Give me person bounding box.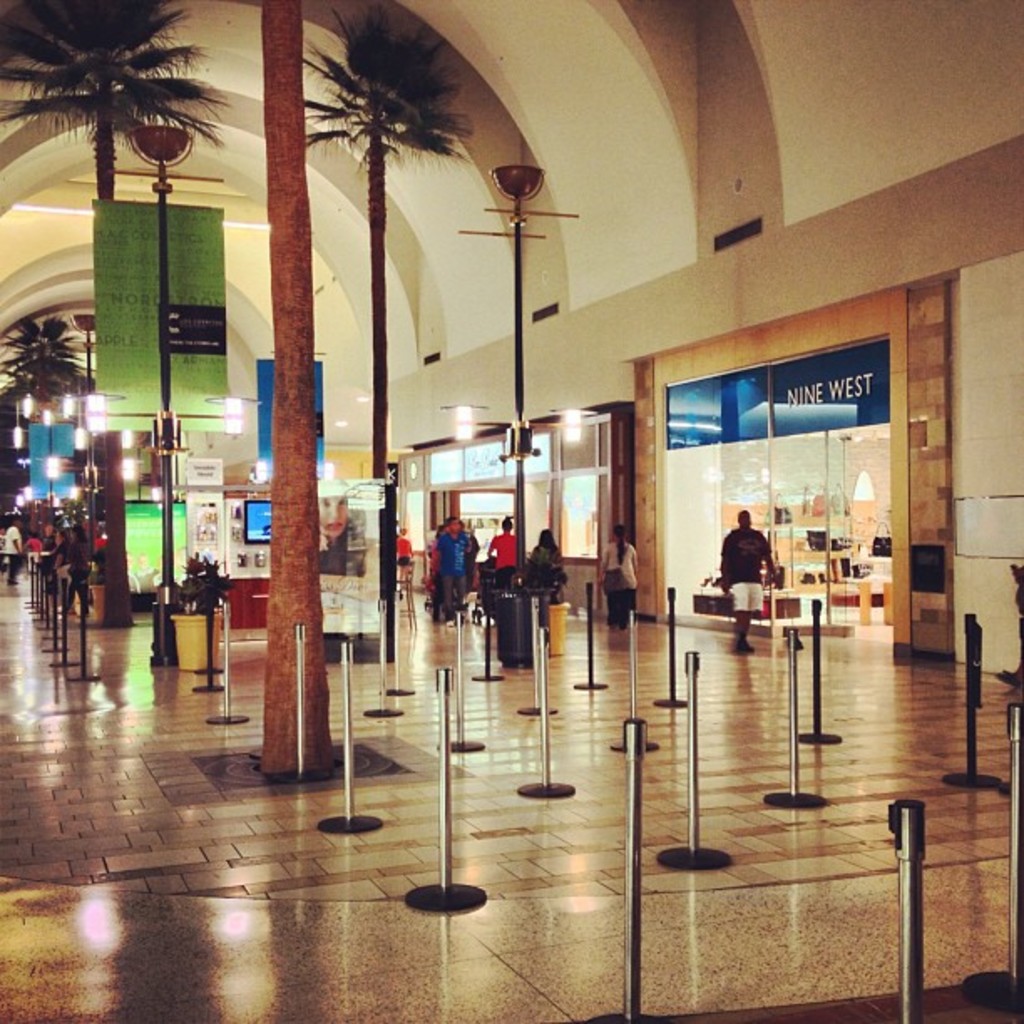
{"x1": 430, "y1": 515, "x2": 477, "y2": 602}.
